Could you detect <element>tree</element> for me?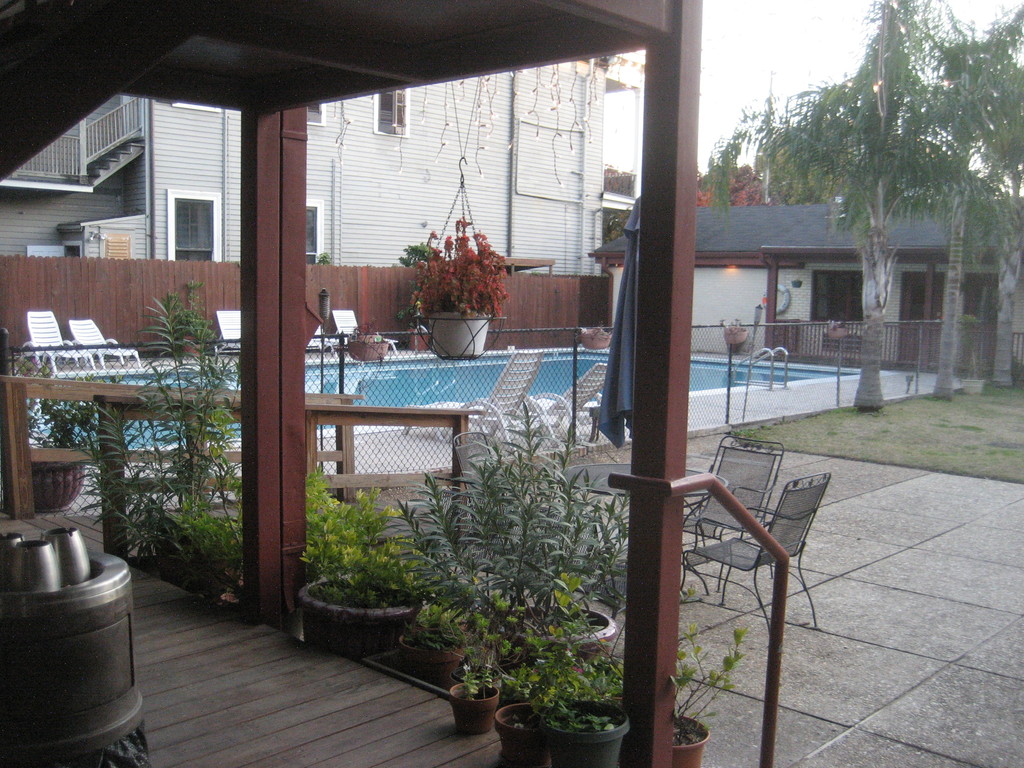
Detection result: <bbox>902, 0, 1023, 398</bbox>.
